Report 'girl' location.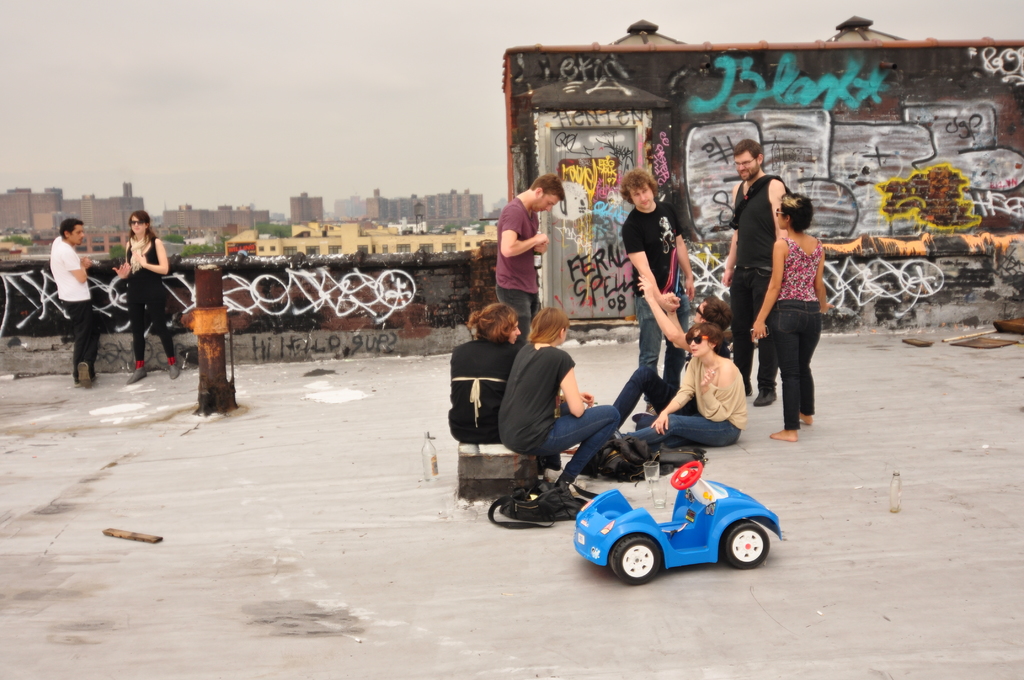
Report: bbox=[498, 311, 618, 486].
